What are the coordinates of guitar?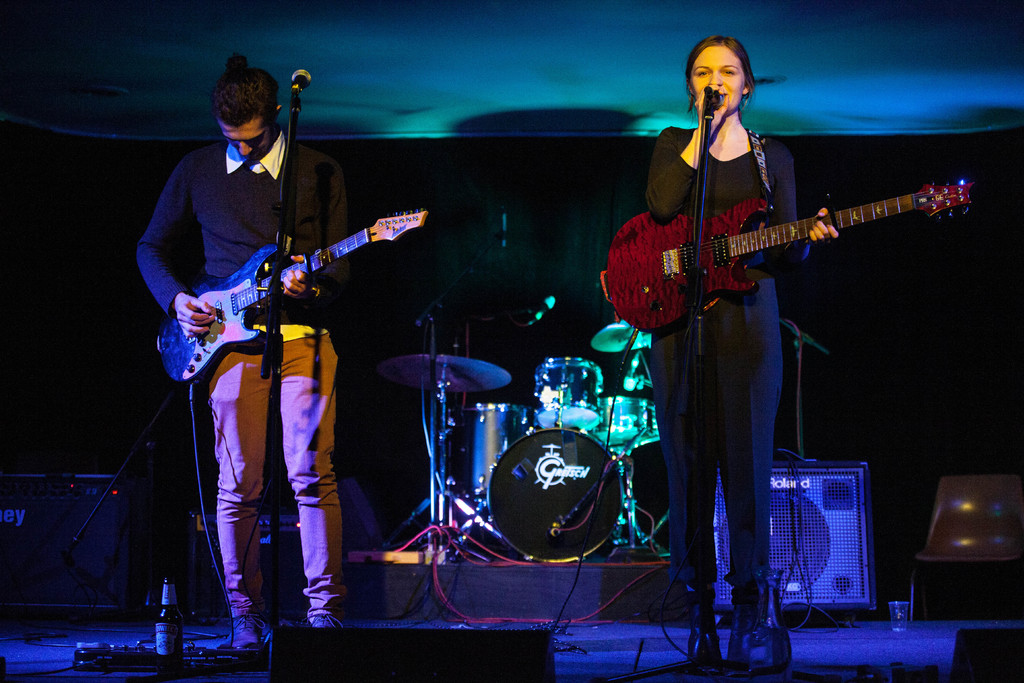
<region>152, 207, 430, 412</region>.
